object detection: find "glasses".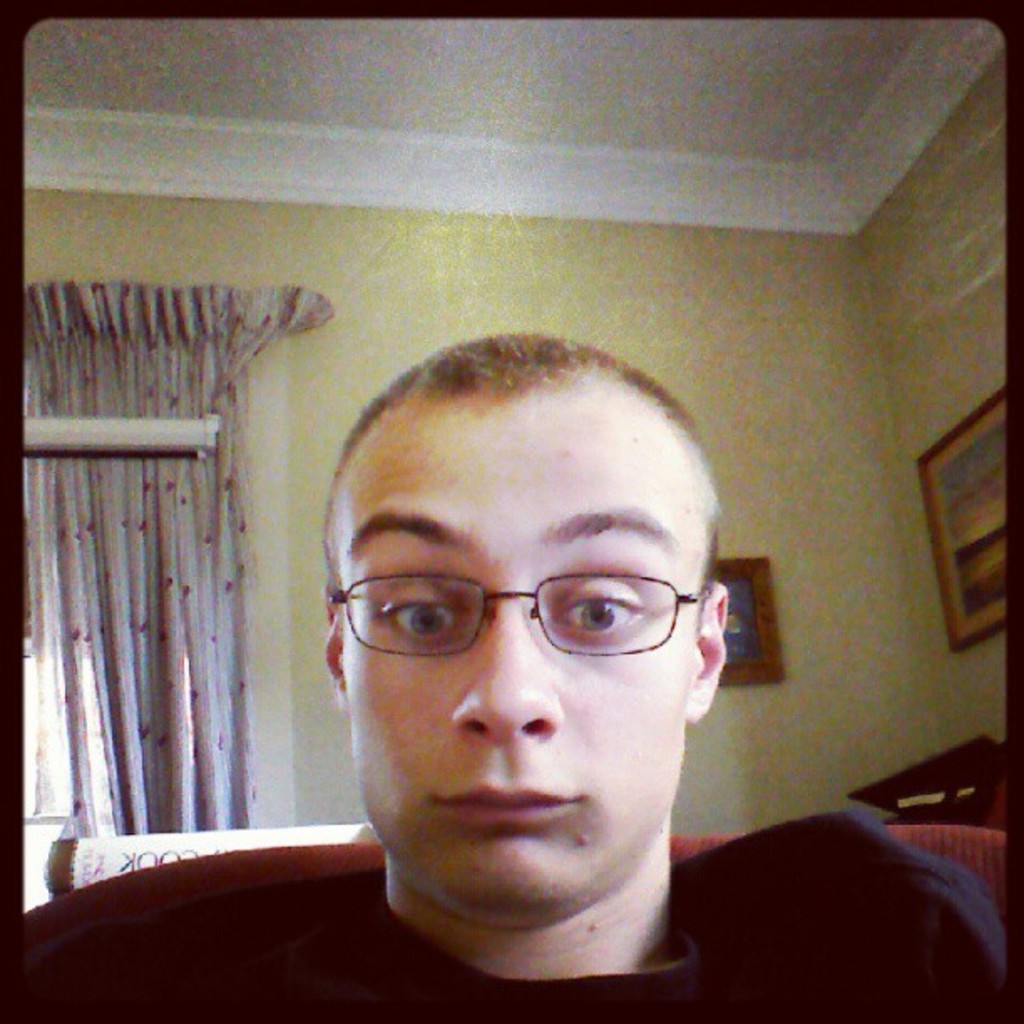
323,556,733,701.
